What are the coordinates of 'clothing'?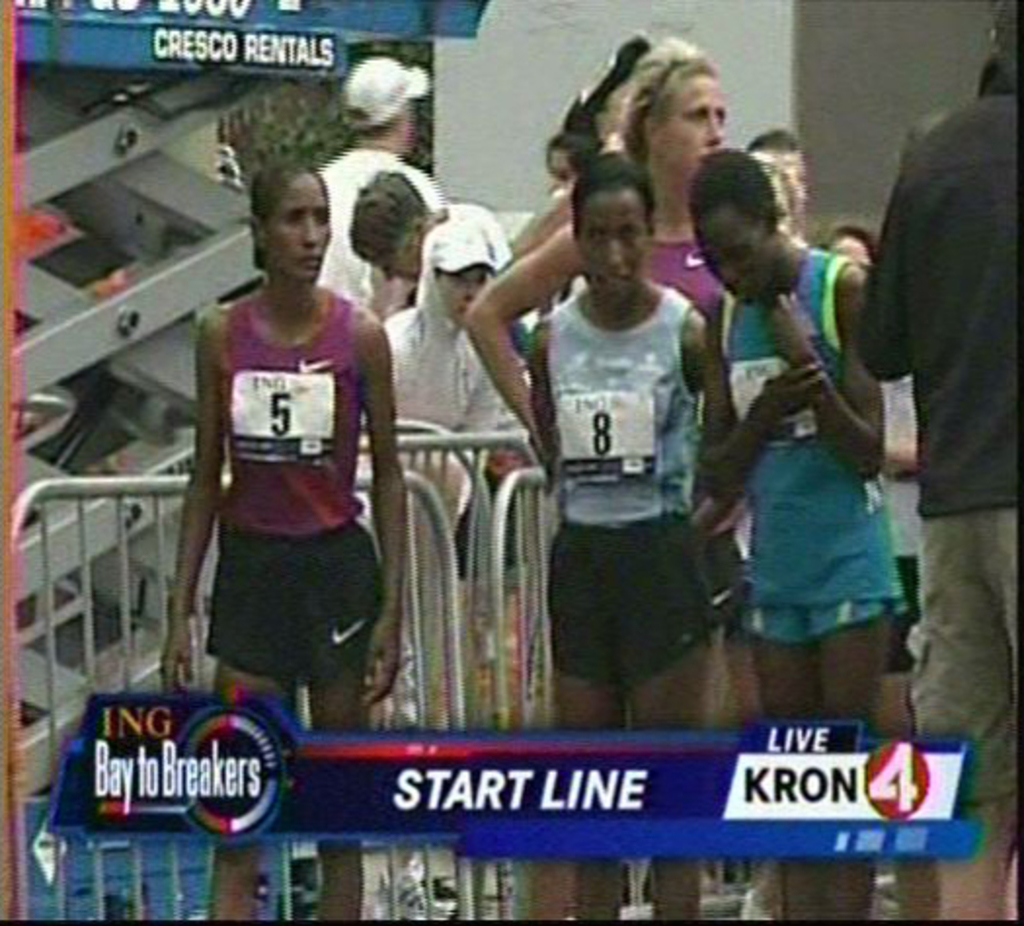
Rect(183, 255, 400, 694).
